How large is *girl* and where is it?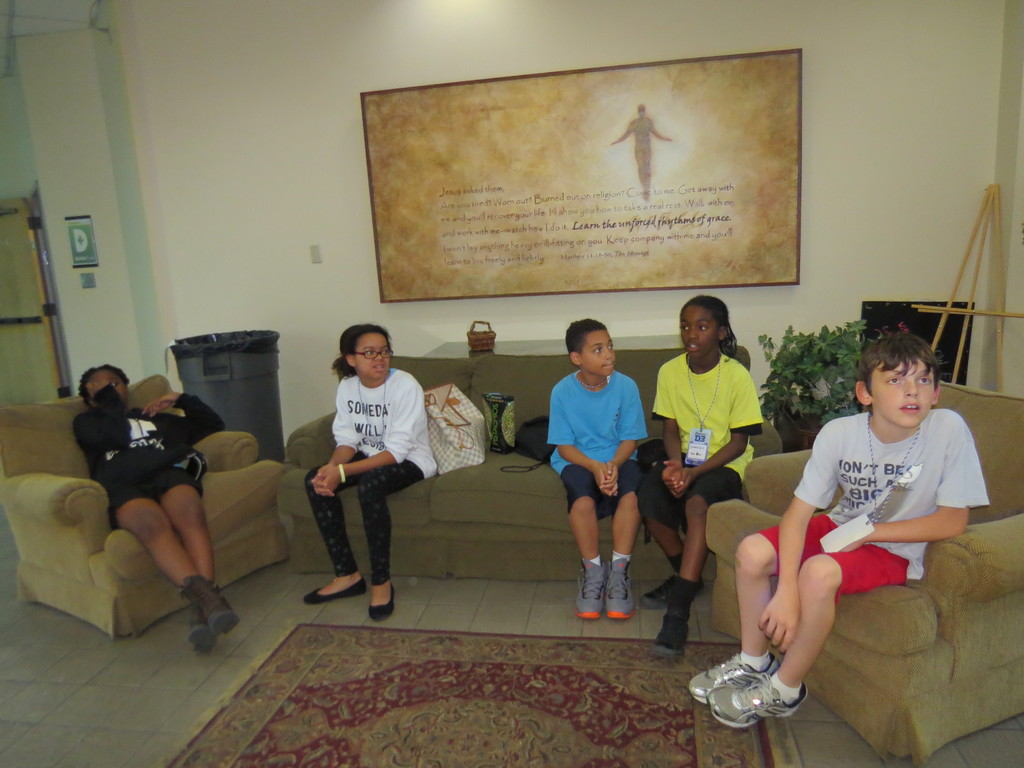
Bounding box: left=306, top=324, right=435, bottom=623.
